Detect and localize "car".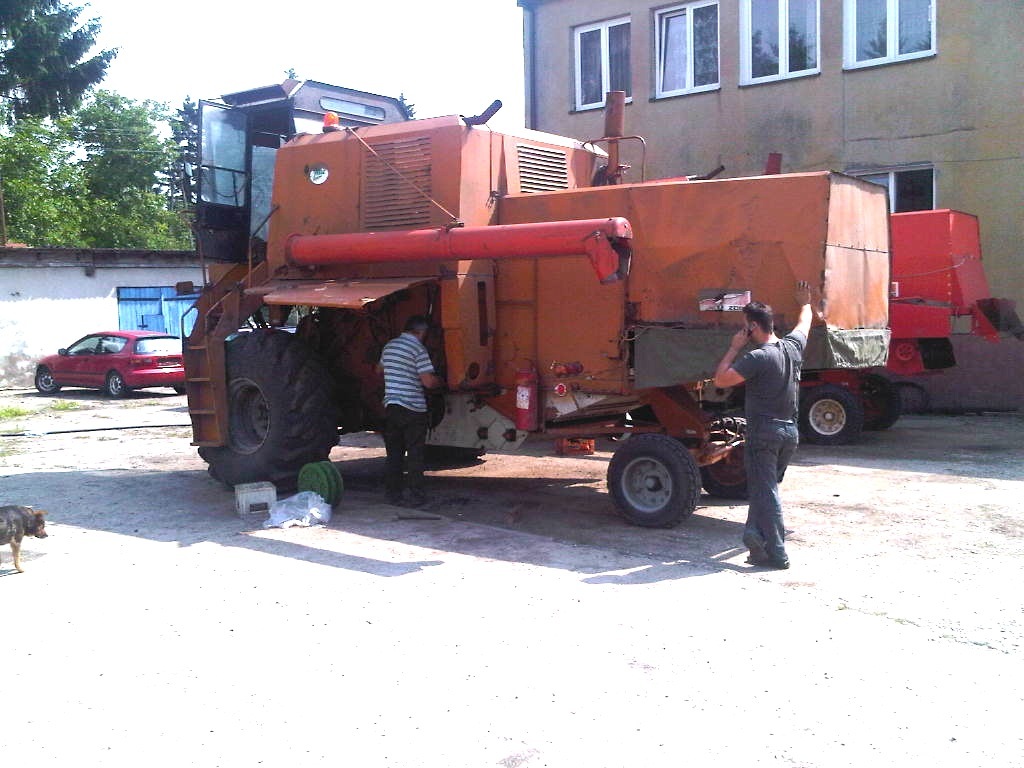
Localized at crop(30, 330, 185, 395).
